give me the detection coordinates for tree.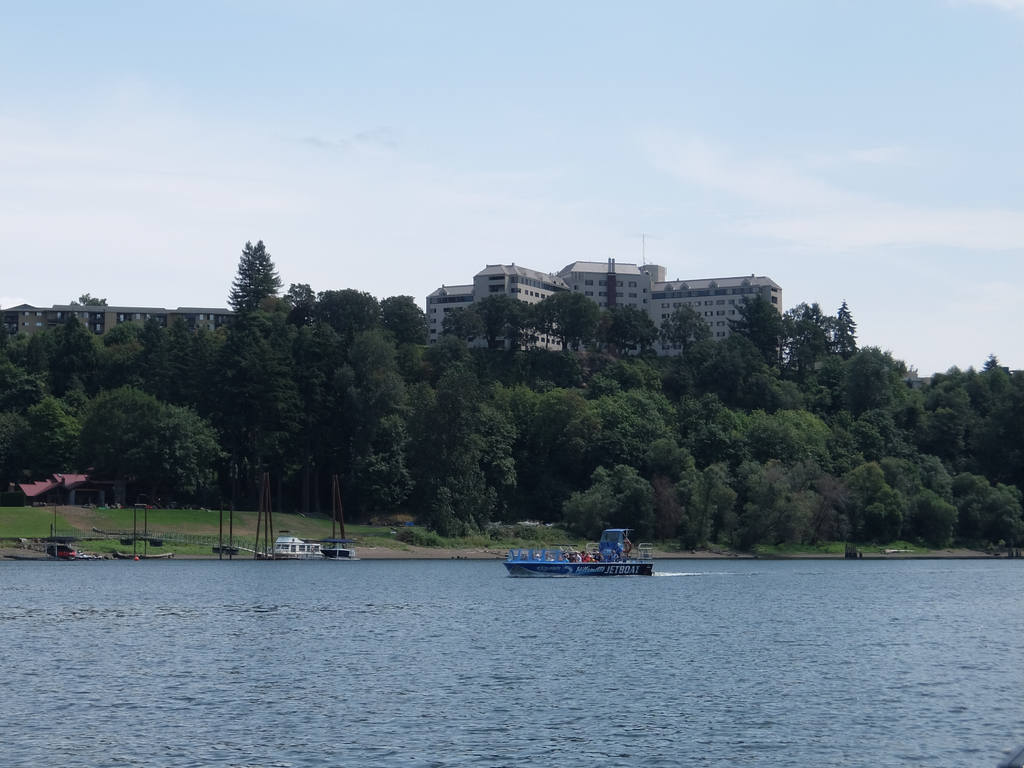
(202, 225, 275, 334).
